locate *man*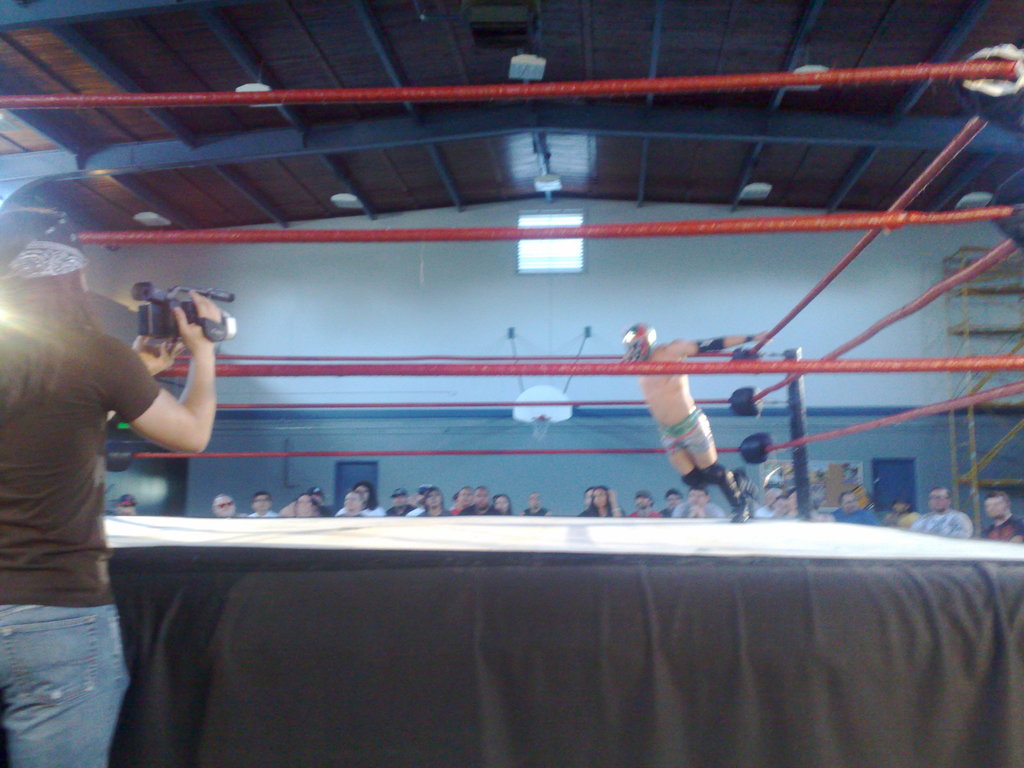
locate(675, 481, 726, 521)
